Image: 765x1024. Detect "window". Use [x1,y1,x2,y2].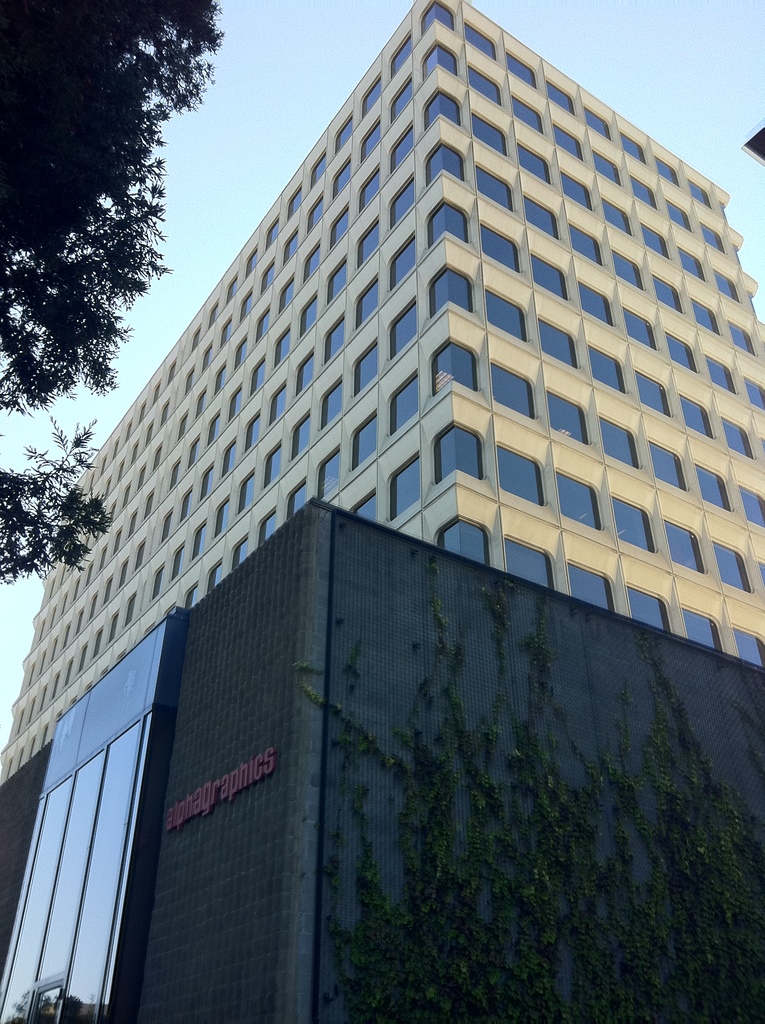
[481,225,520,271].
